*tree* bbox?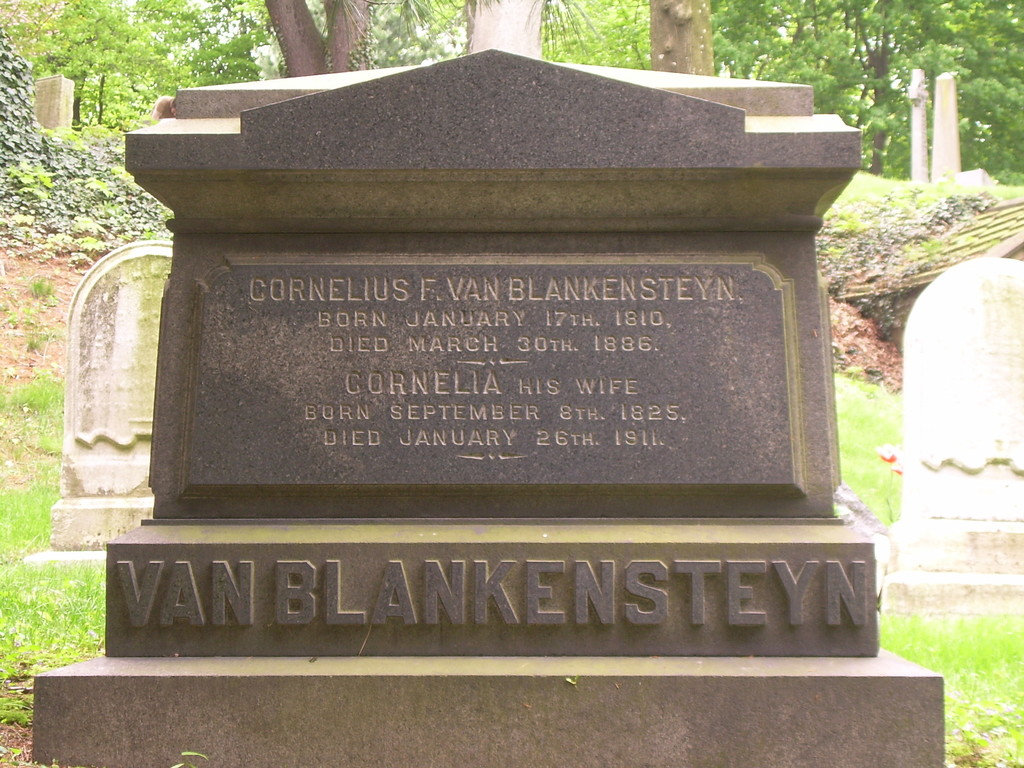
<bbox>469, 0, 548, 60</bbox>
